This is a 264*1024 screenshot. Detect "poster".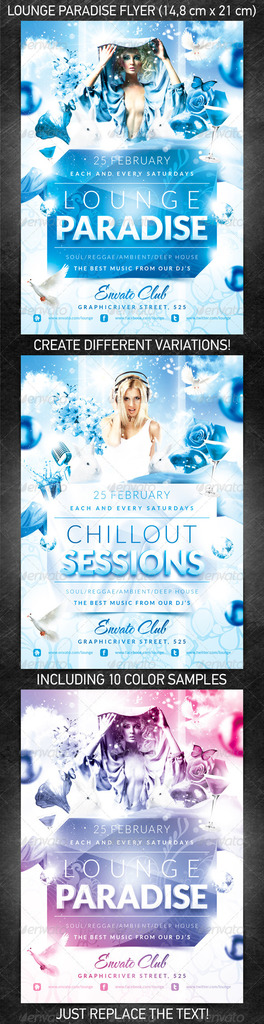
bbox(15, 8, 247, 340).
